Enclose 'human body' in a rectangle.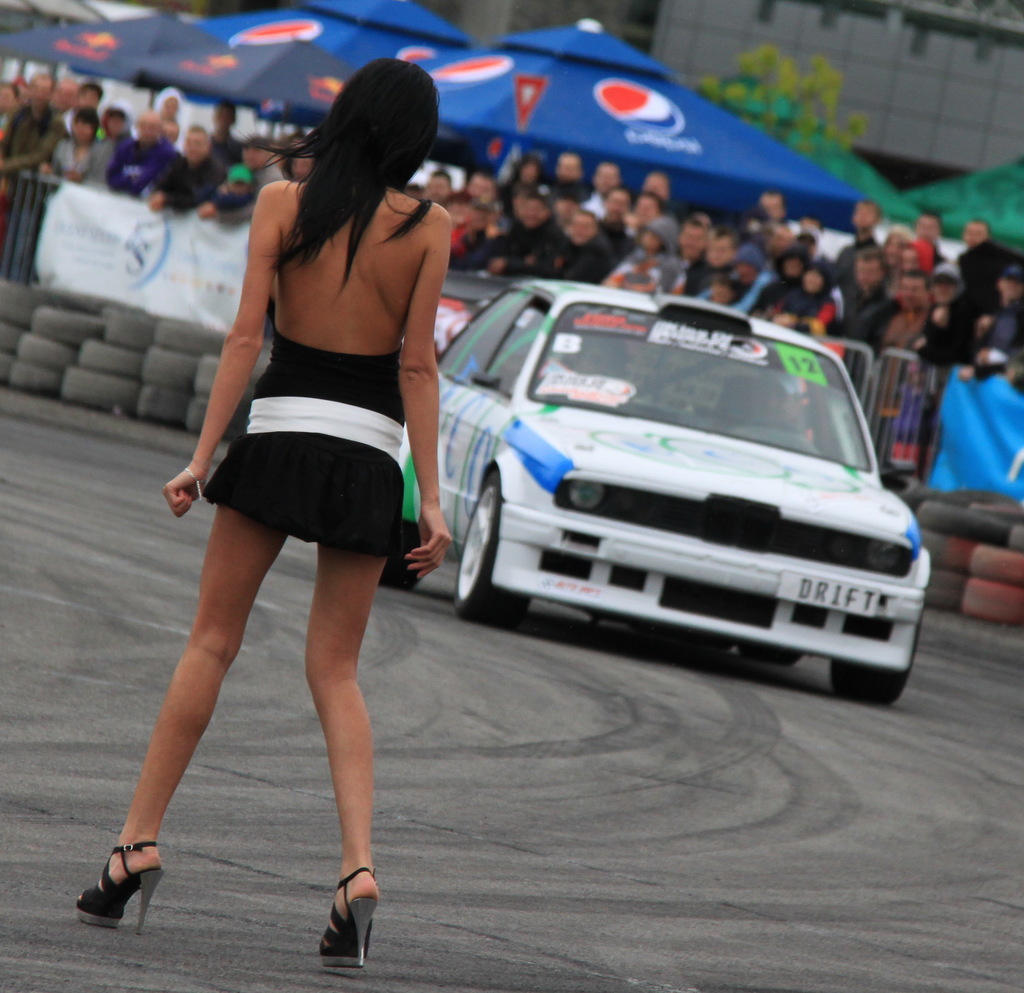
detection(913, 201, 942, 254).
